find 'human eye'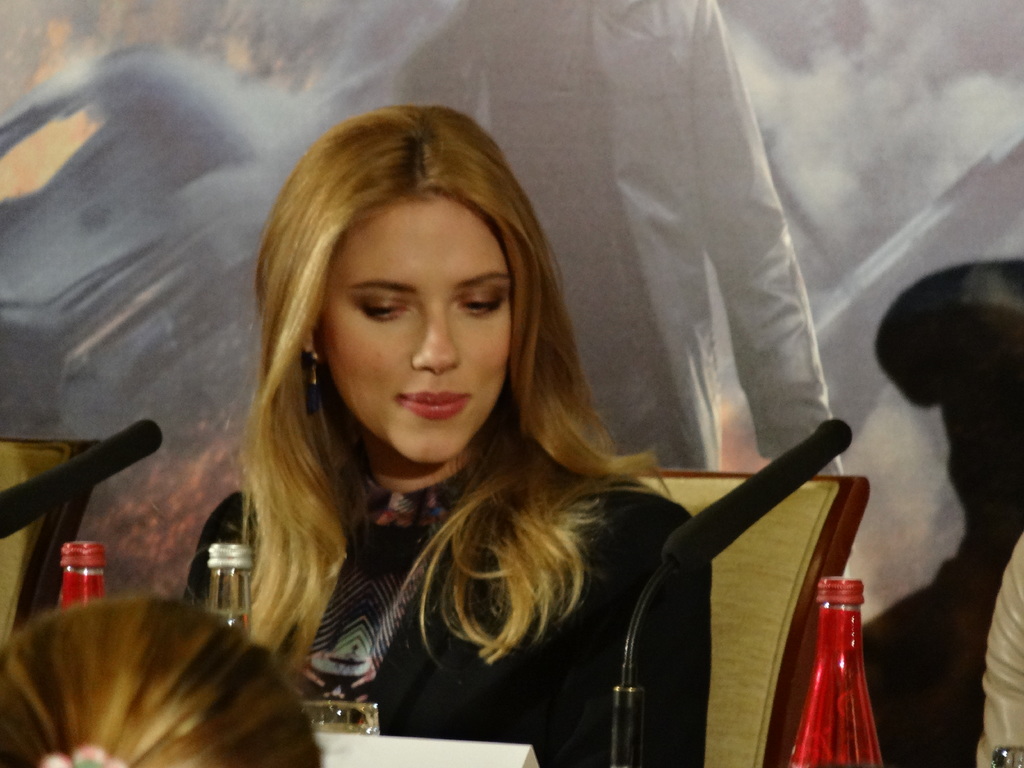
[352, 285, 415, 324]
